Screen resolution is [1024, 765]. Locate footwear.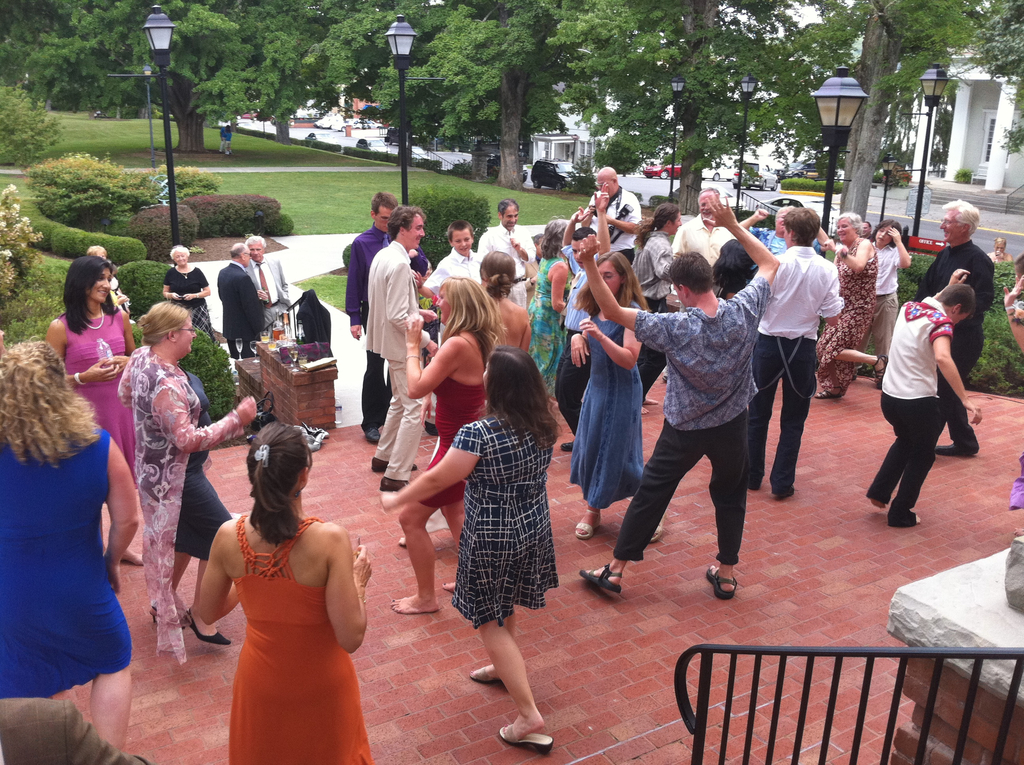
detection(572, 512, 603, 538).
